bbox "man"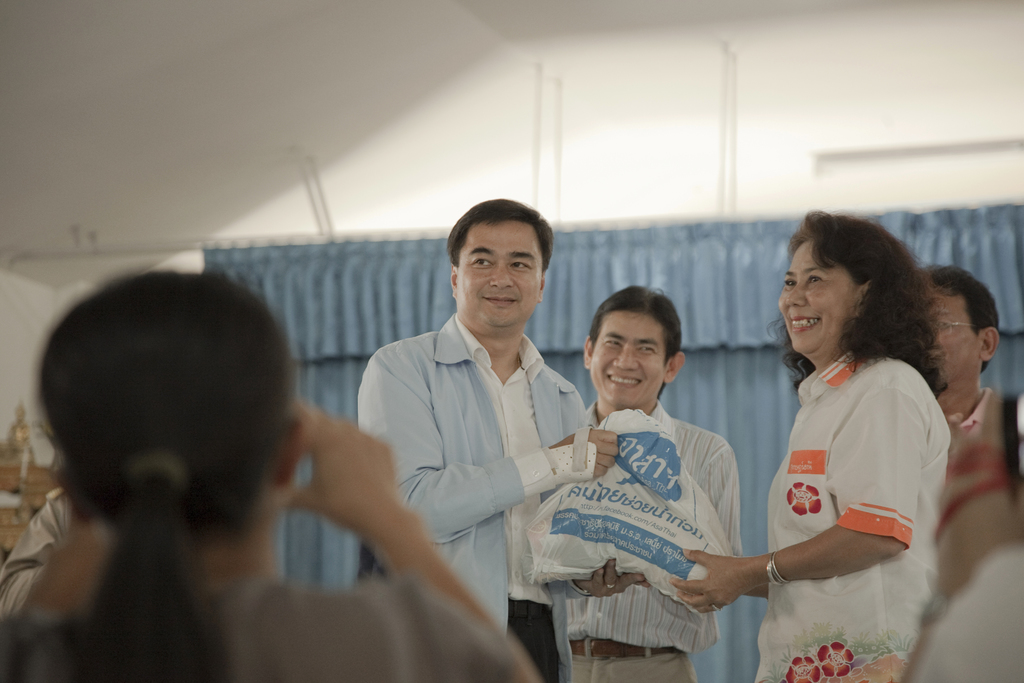
[x1=345, y1=205, x2=601, y2=615]
